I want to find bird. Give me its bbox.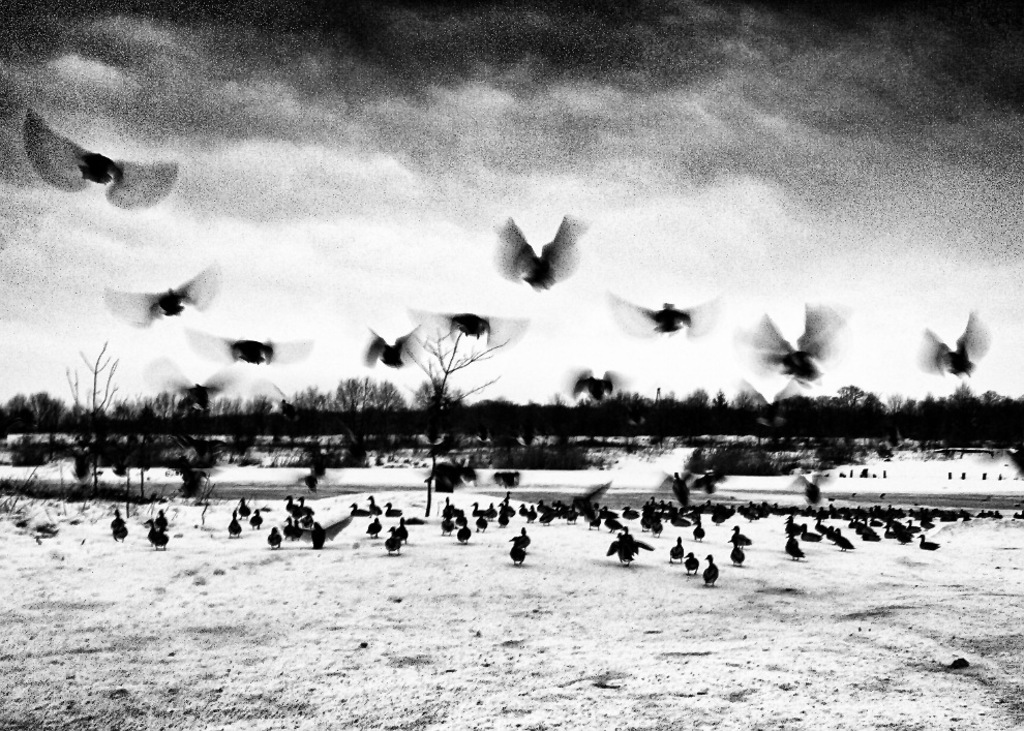
(348,498,370,519).
